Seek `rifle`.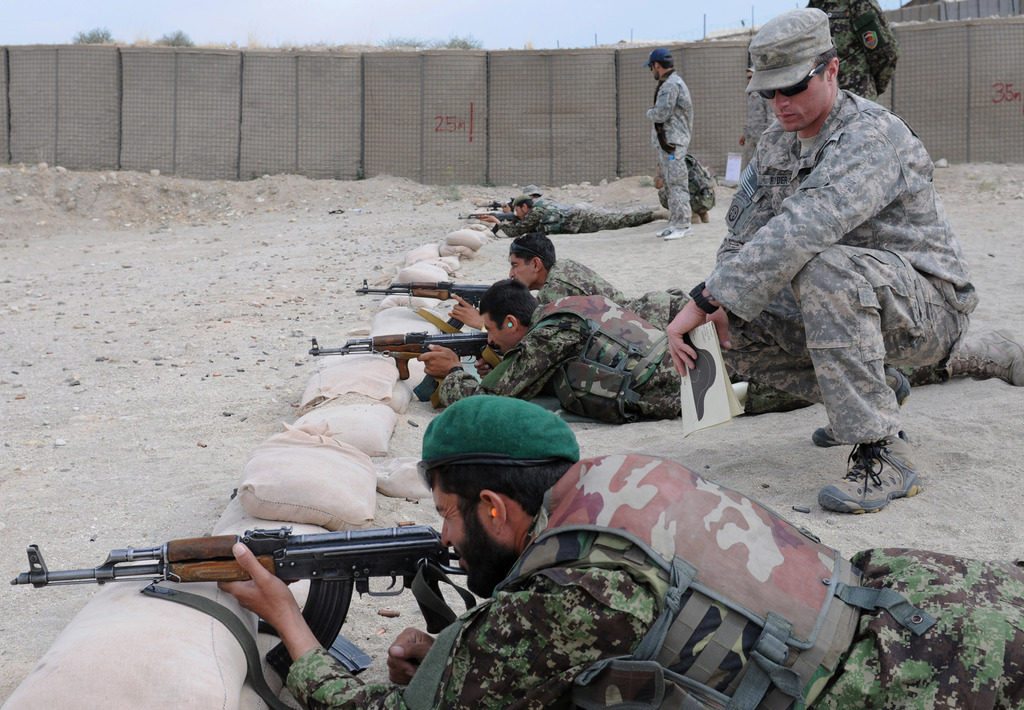
x1=10, y1=519, x2=468, y2=687.
